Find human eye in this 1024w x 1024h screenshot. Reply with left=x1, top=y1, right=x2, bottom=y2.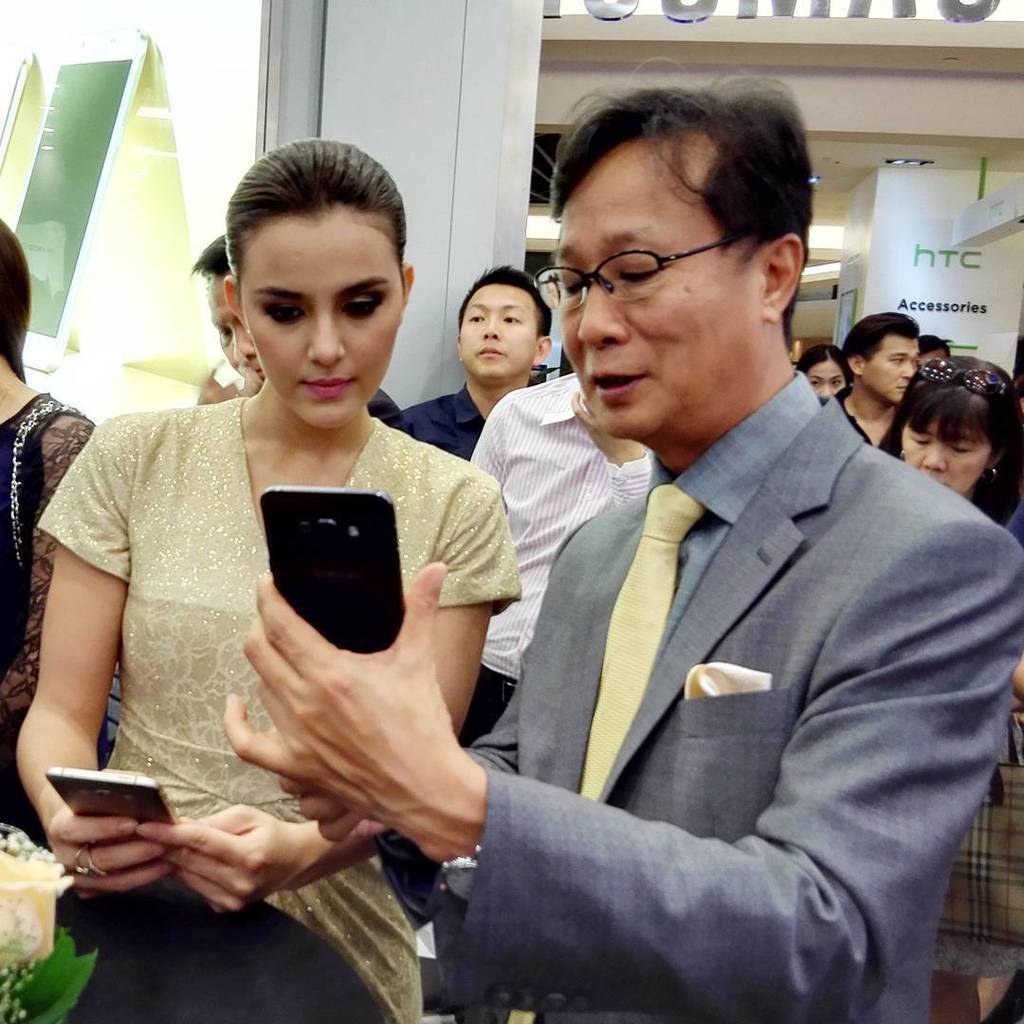
left=256, top=301, right=308, bottom=331.
